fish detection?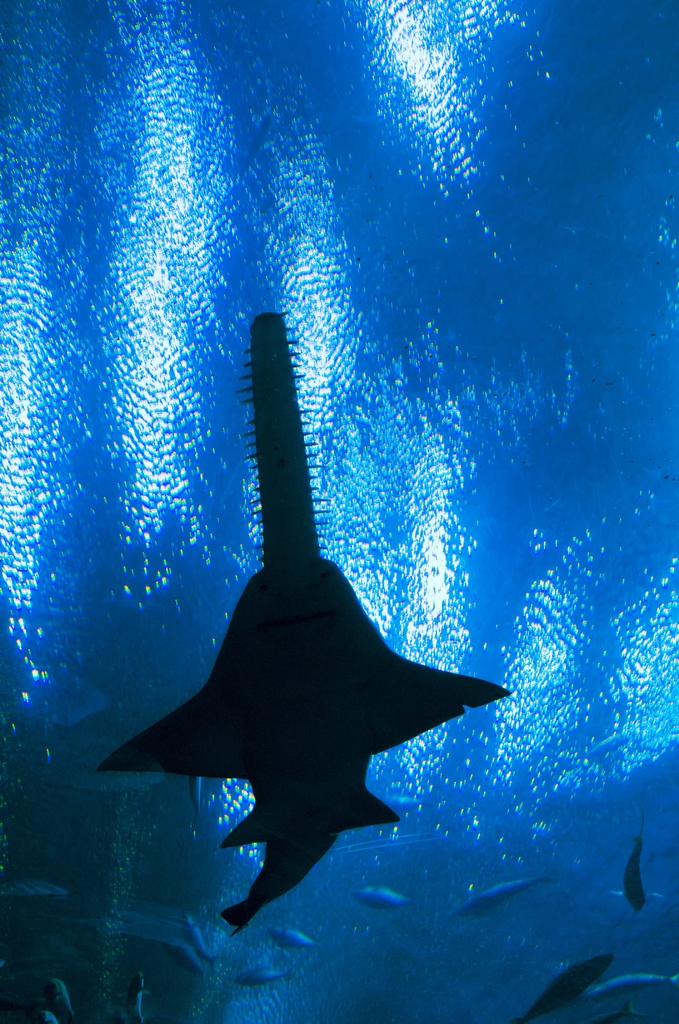
267/924/311/948
